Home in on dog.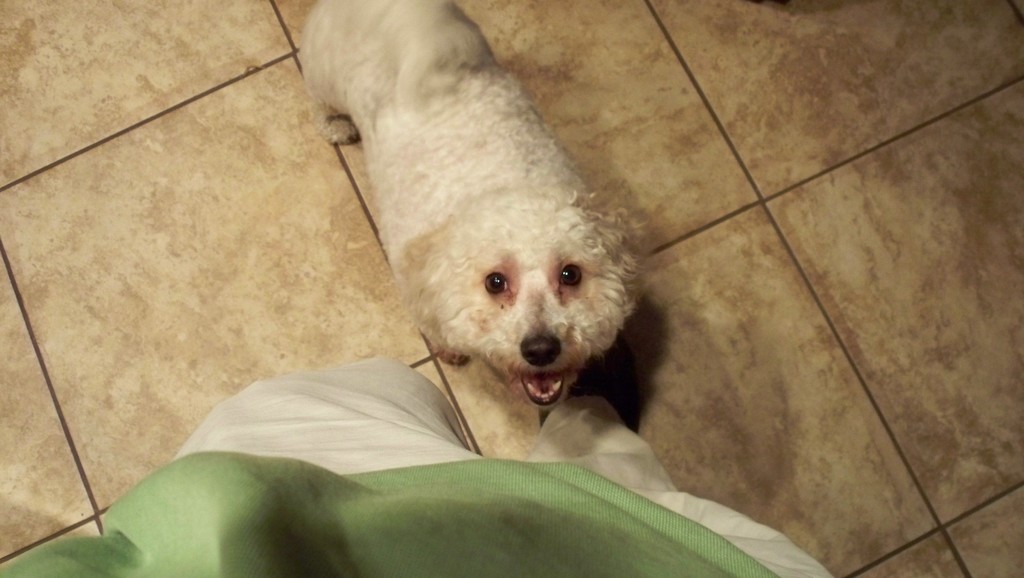
Homed in at {"x1": 300, "y1": 0, "x2": 655, "y2": 418}.
